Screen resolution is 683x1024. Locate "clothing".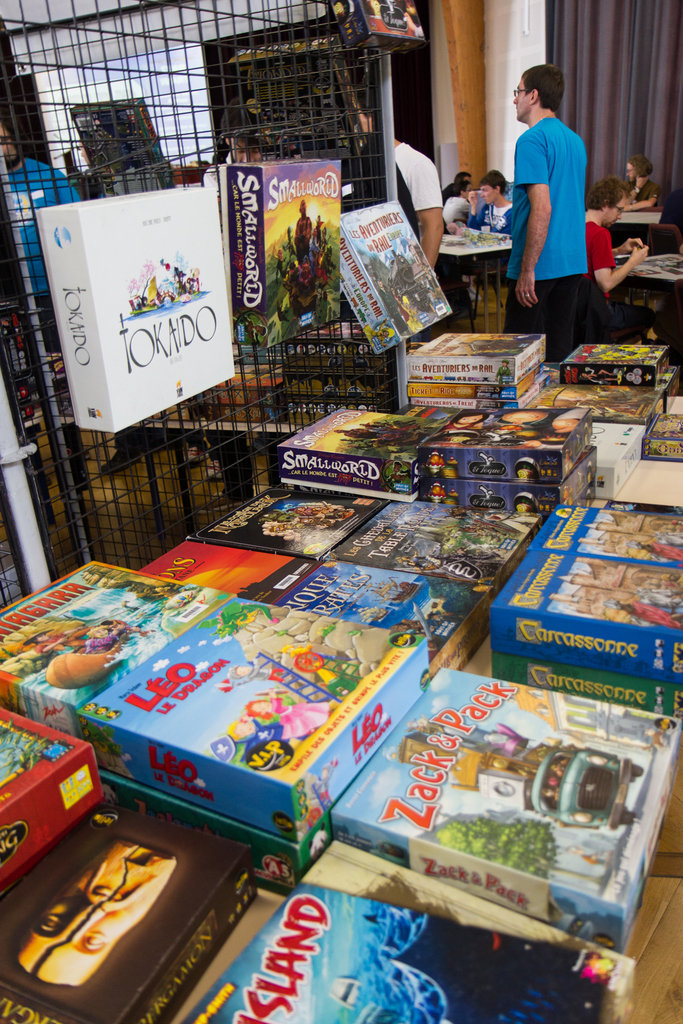
bbox=(7, 159, 81, 353).
